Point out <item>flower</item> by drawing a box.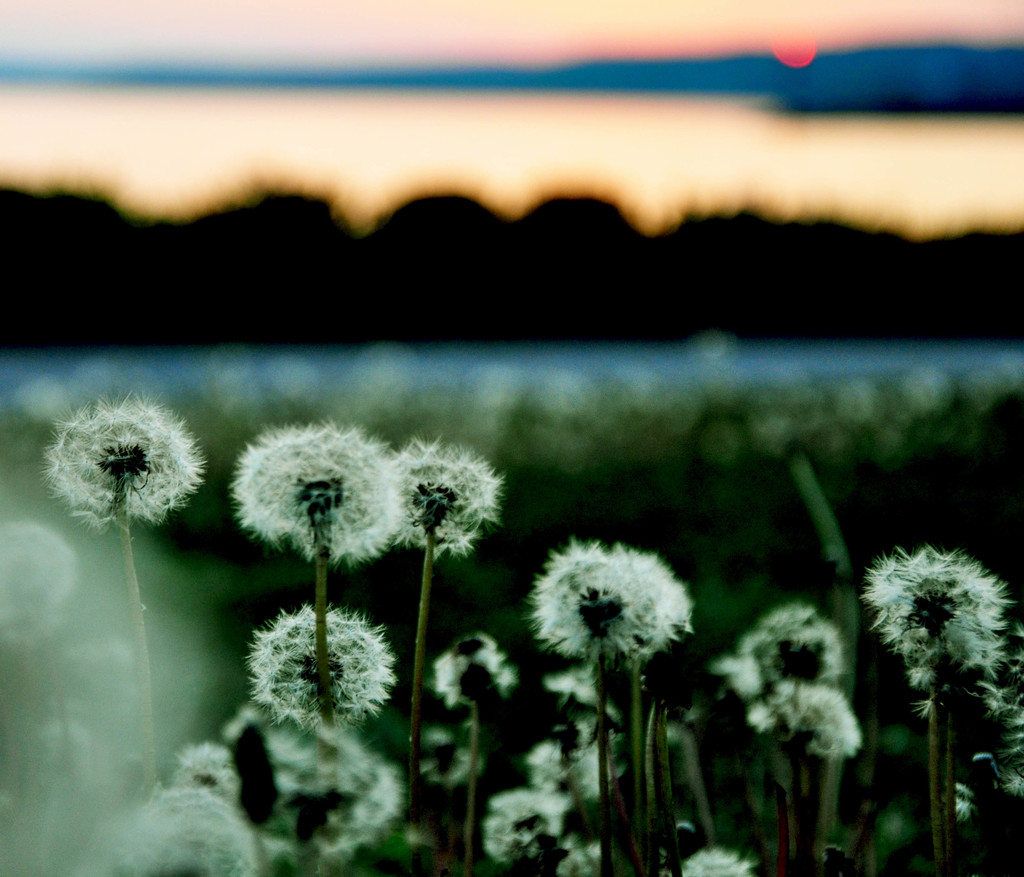
x1=748 y1=602 x2=846 y2=685.
